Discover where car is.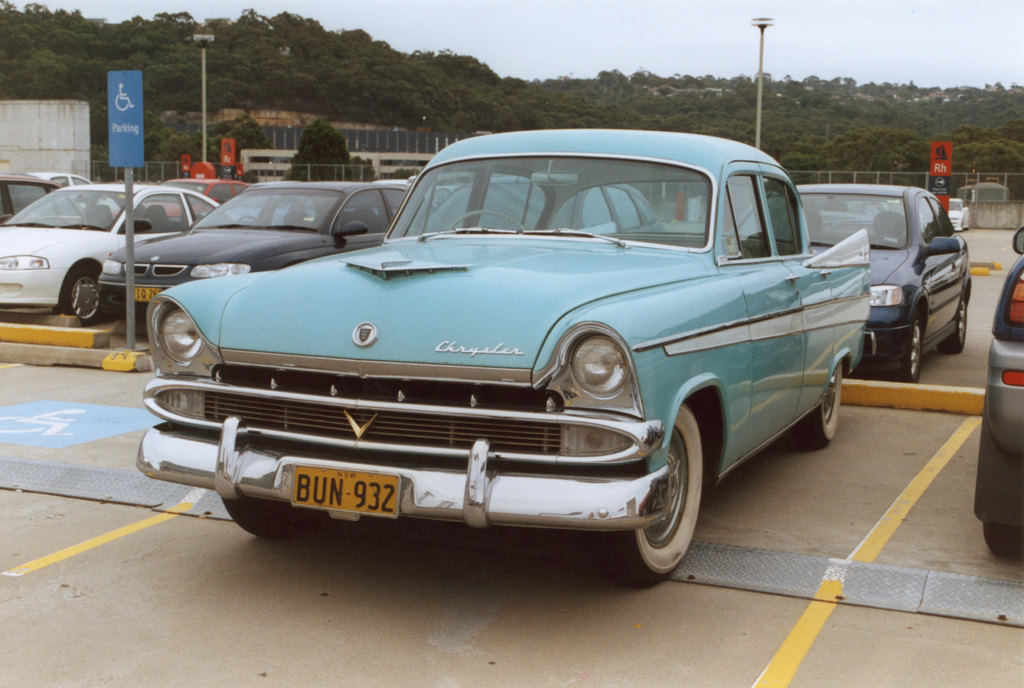
Discovered at [left=0, top=177, right=225, bottom=315].
